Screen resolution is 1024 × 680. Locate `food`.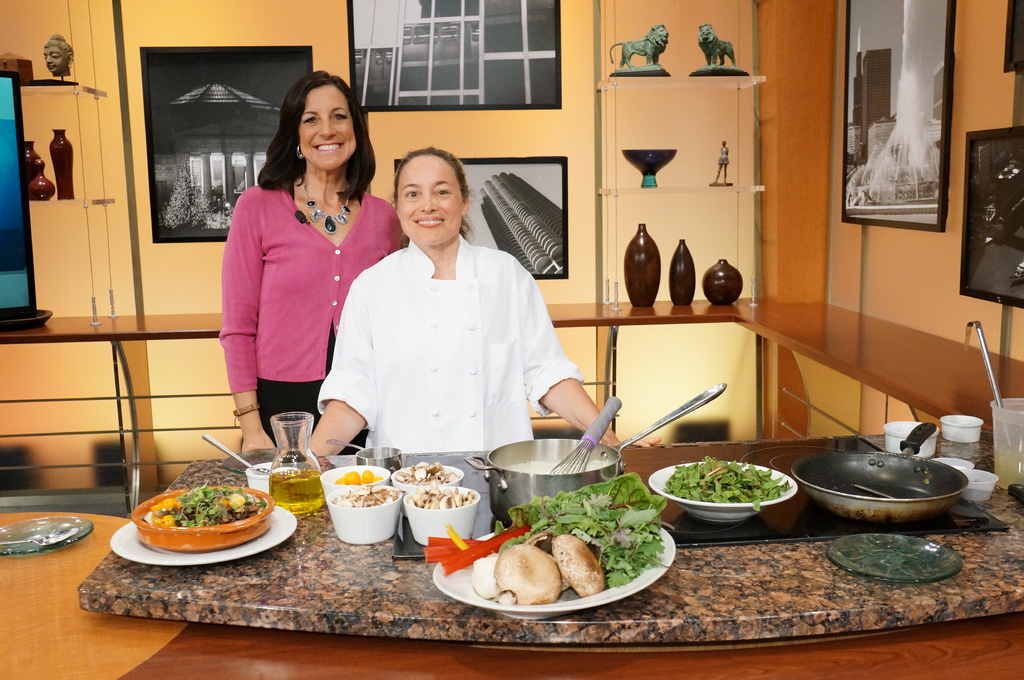
493,549,558,604.
